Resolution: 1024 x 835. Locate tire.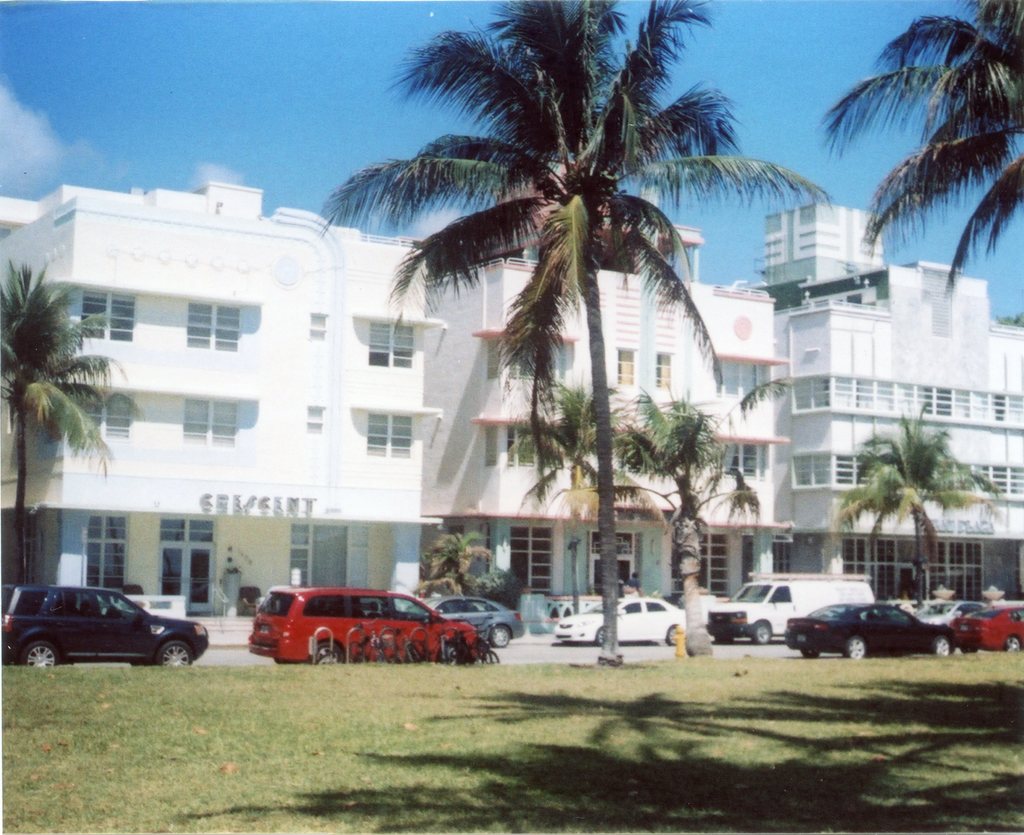
crop(800, 646, 821, 659).
